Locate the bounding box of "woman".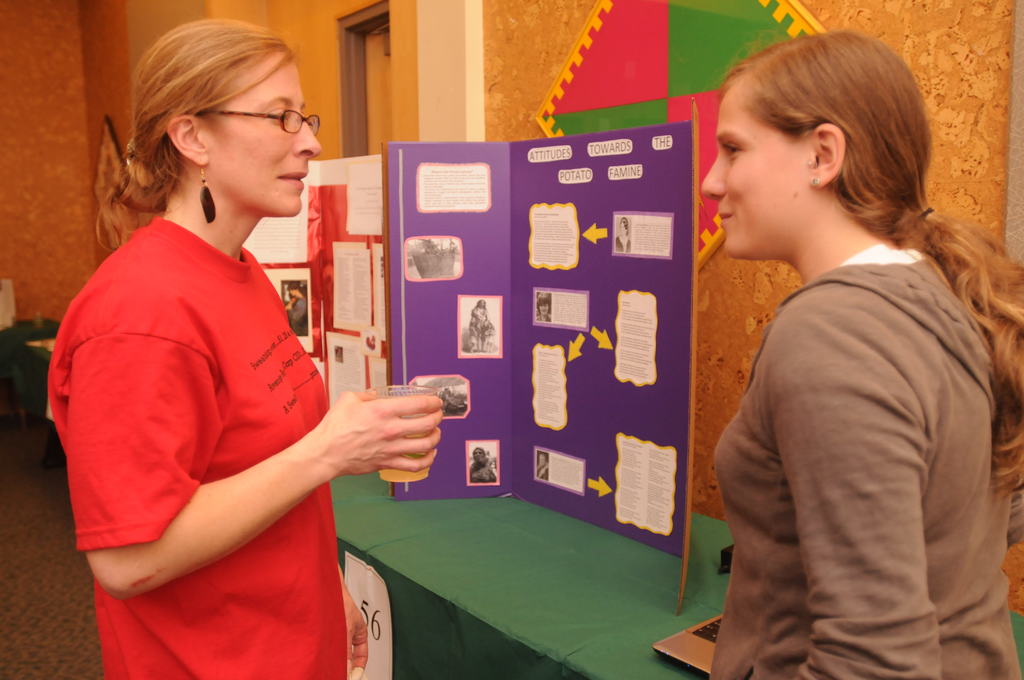
Bounding box: bbox=(678, 46, 1017, 672).
